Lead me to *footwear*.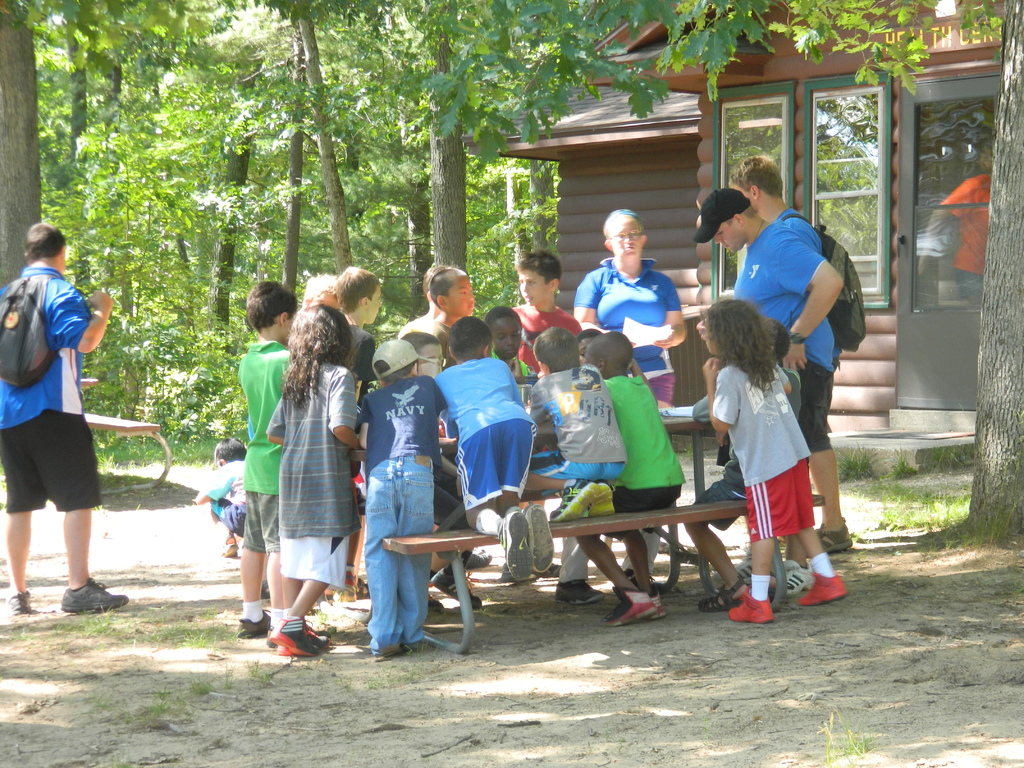
Lead to (431,570,479,606).
